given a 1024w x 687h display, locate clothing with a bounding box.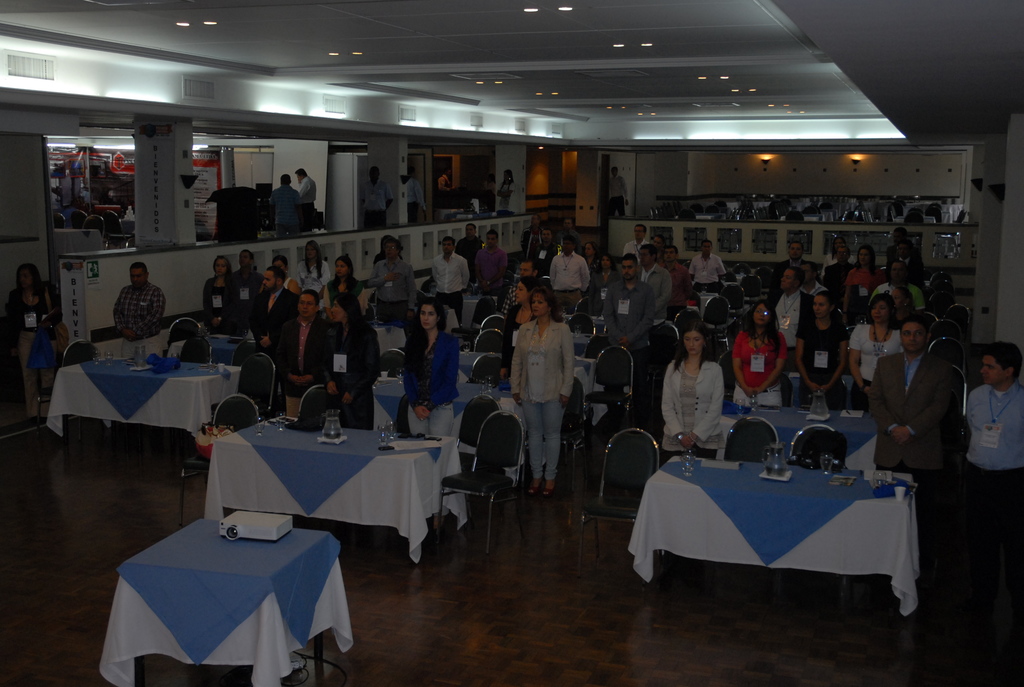
Located: bbox=[690, 251, 730, 292].
